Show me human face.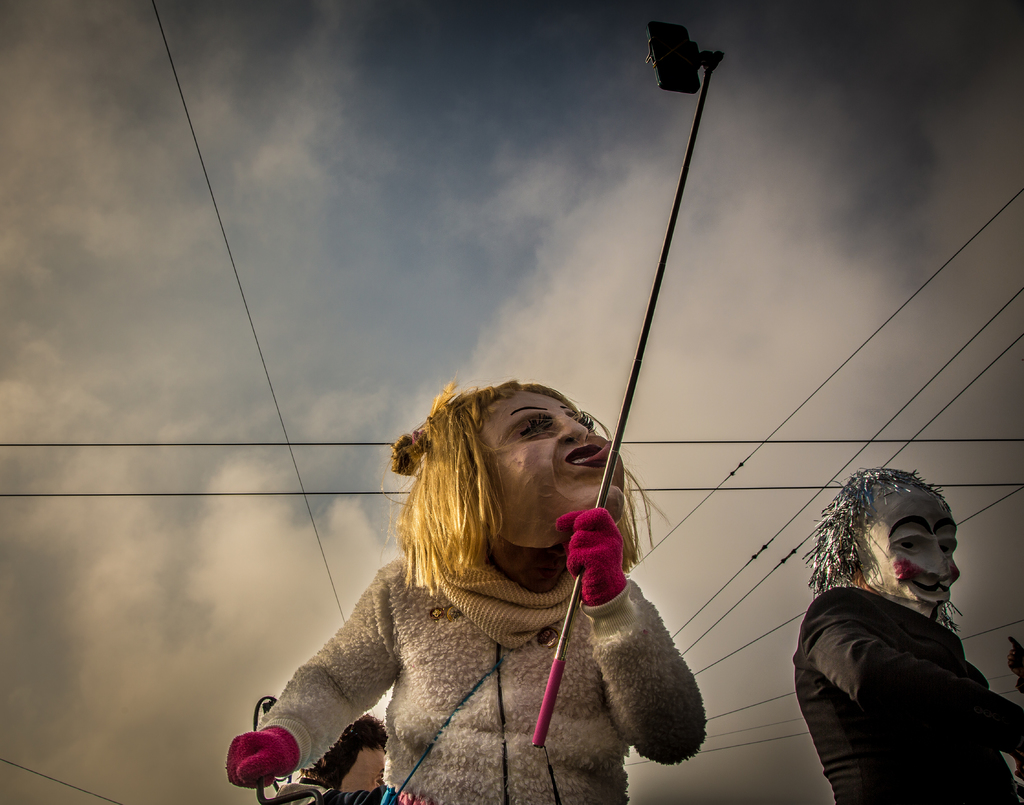
human face is here: <box>852,480,961,624</box>.
